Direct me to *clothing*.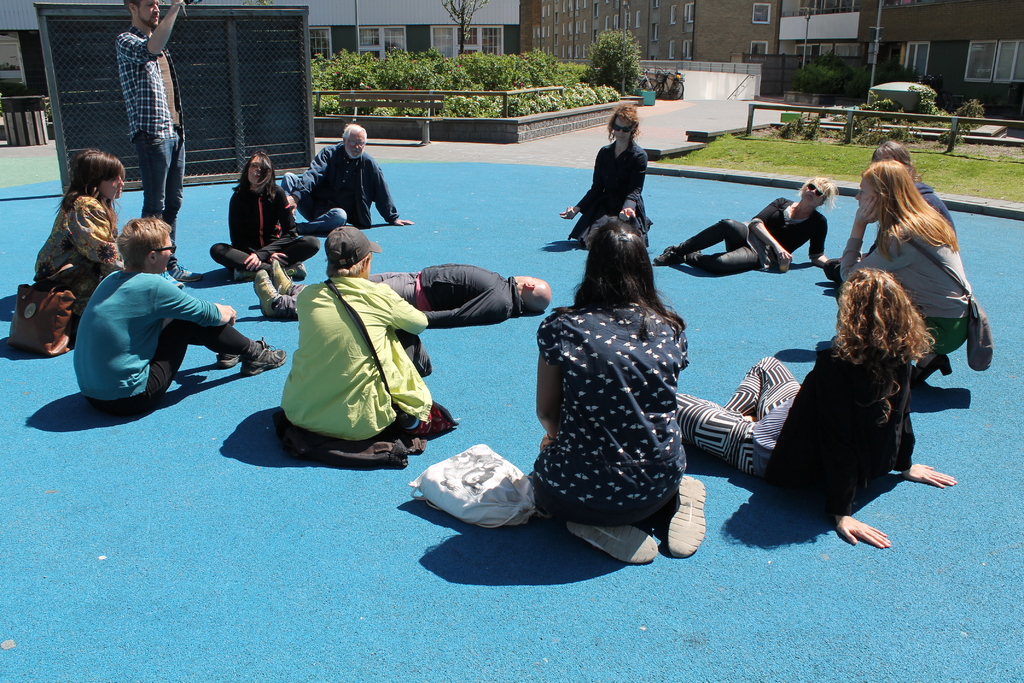
Direction: [x1=522, y1=294, x2=707, y2=518].
